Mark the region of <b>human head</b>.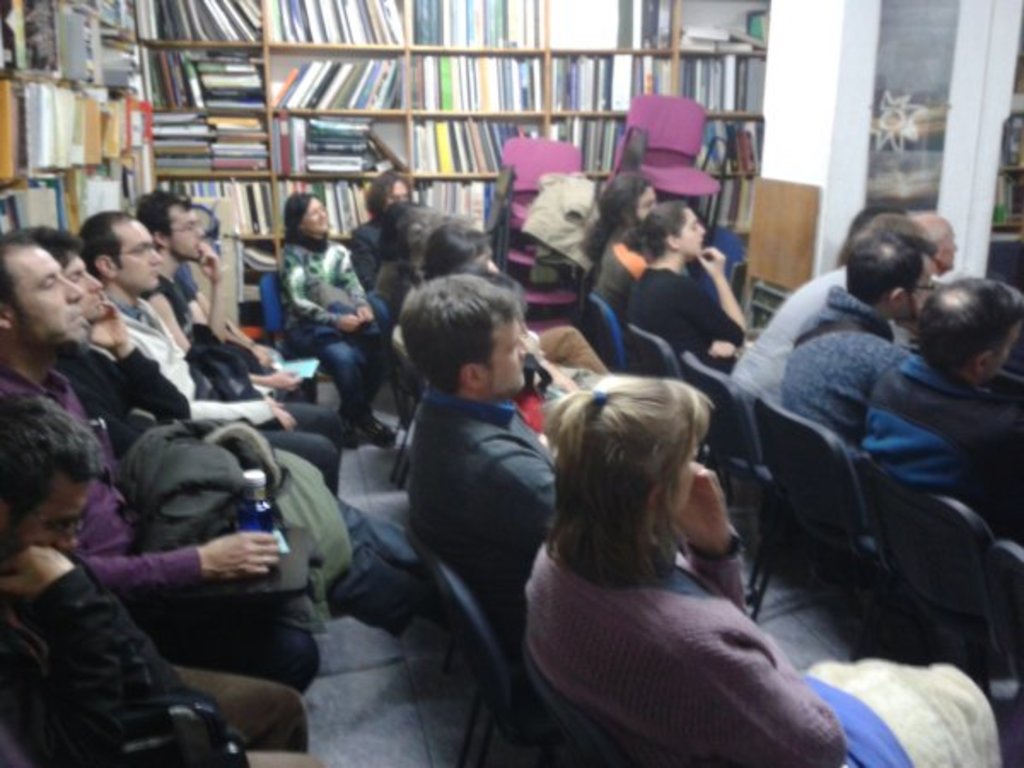
Region: <region>913, 283, 1022, 382</region>.
